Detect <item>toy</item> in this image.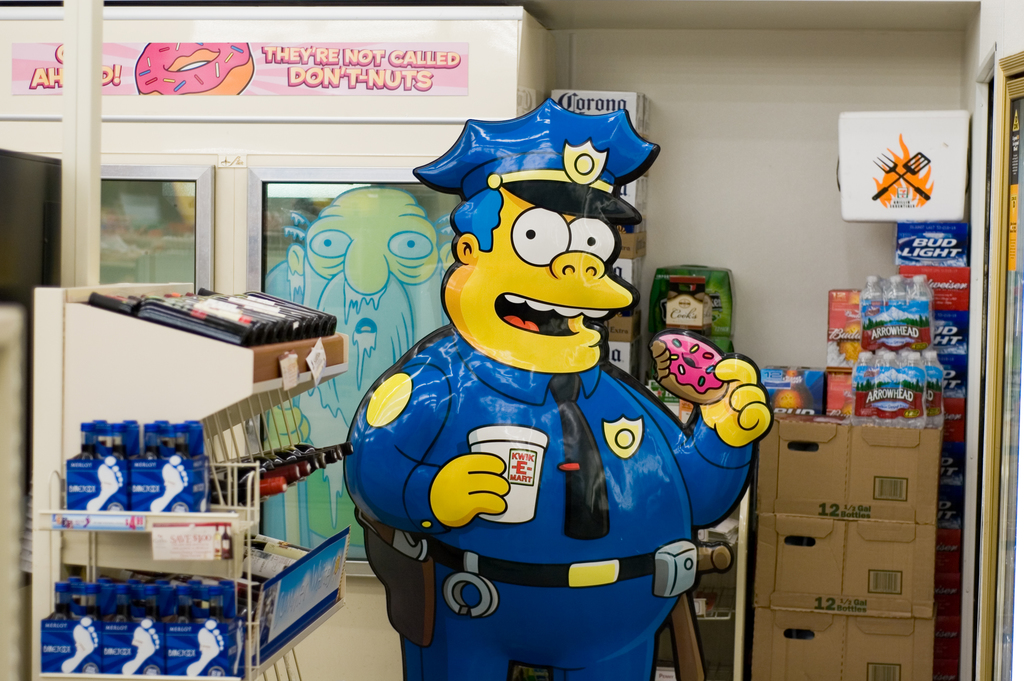
Detection: {"left": 348, "top": 95, "right": 770, "bottom": 678}.
